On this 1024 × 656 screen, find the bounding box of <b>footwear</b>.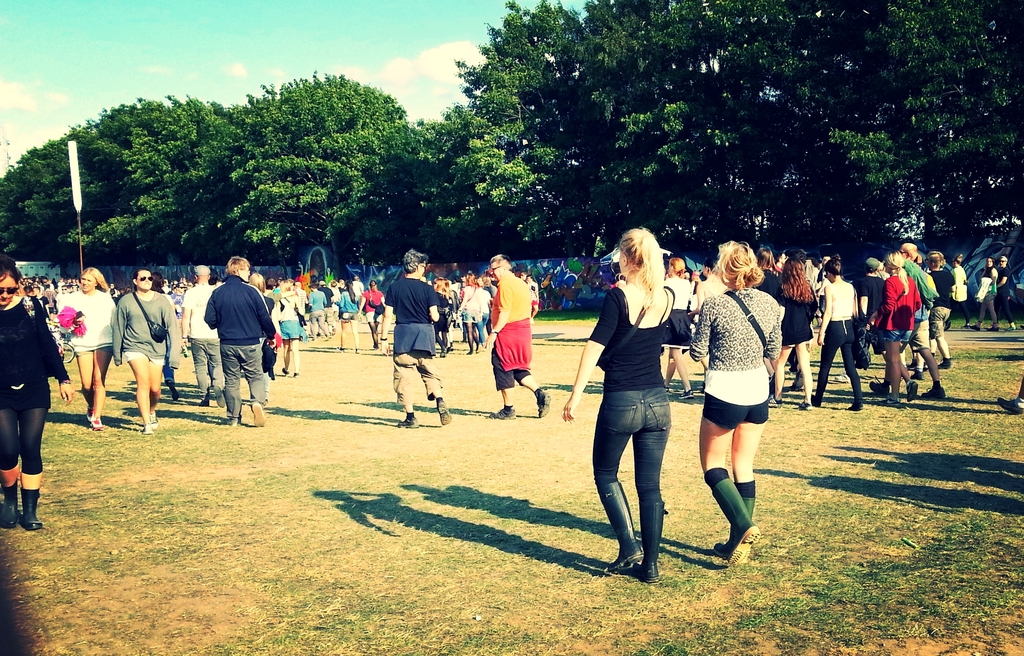
Bounding box: 538 391 552 417.
